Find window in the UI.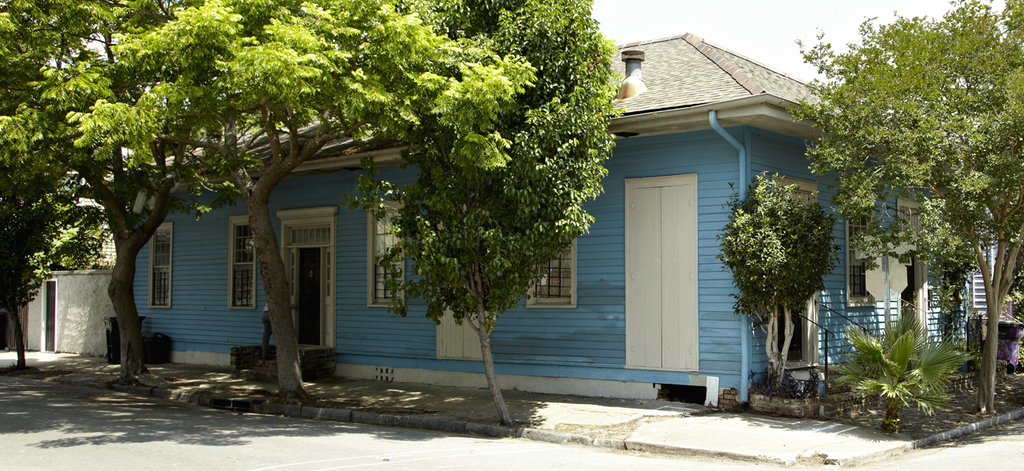
UI element at locate(224, 214, 254, 318).
